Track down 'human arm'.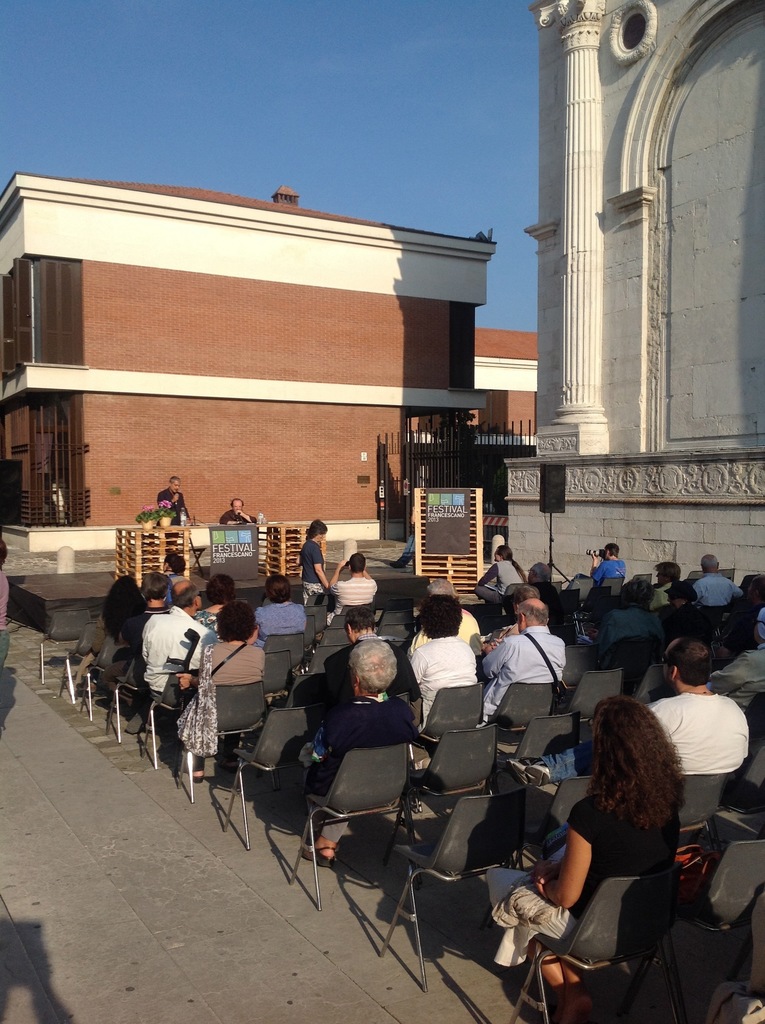
Tracked to (left=233, top=509, right=258, bottom=524).
